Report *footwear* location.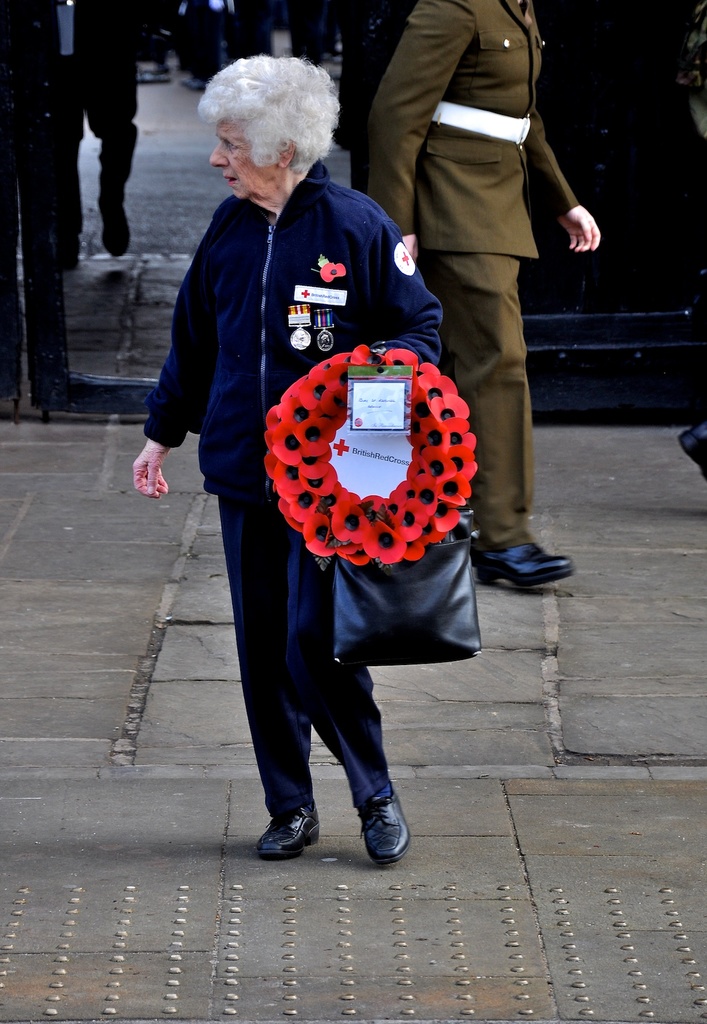
Report: {"left": 56, "top": 236, "right": 84, "bottom": 273}.
